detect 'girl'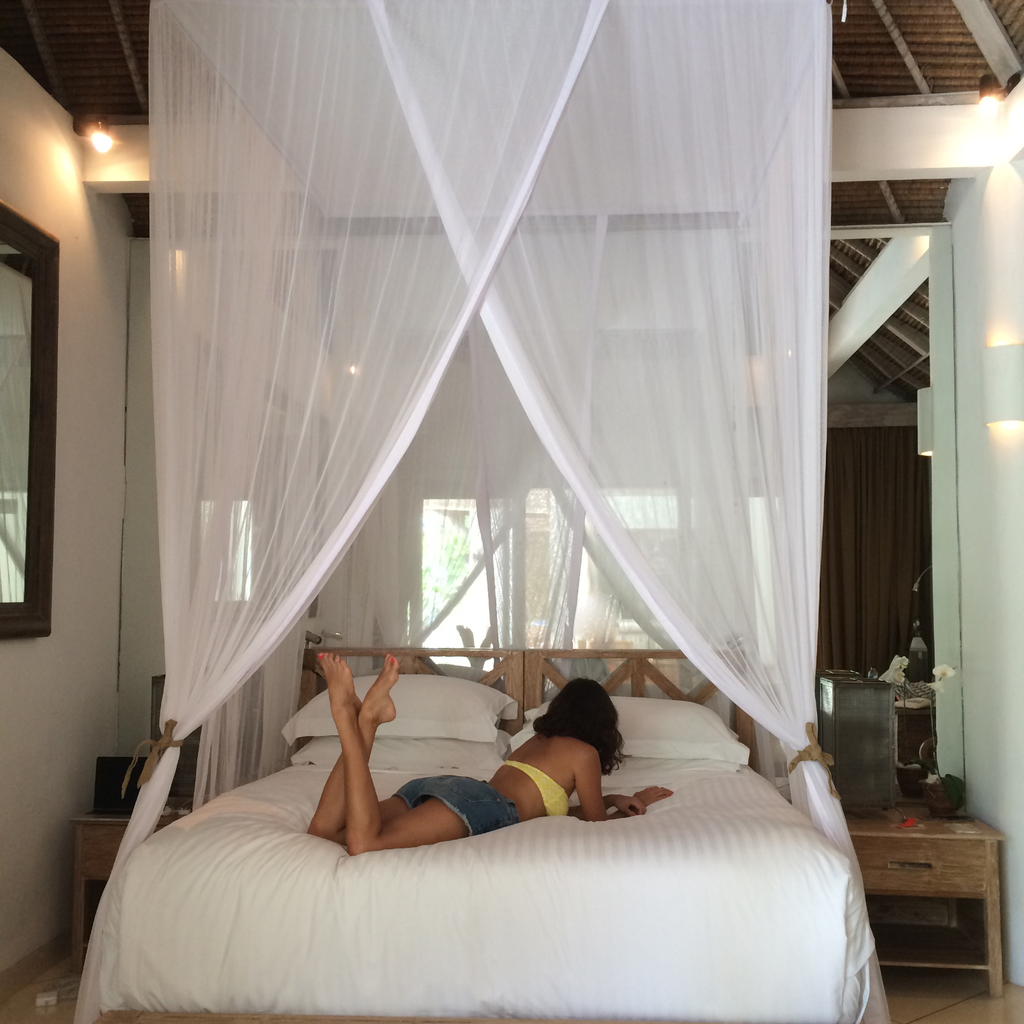
<region>306, 646, 677, 854</region>
